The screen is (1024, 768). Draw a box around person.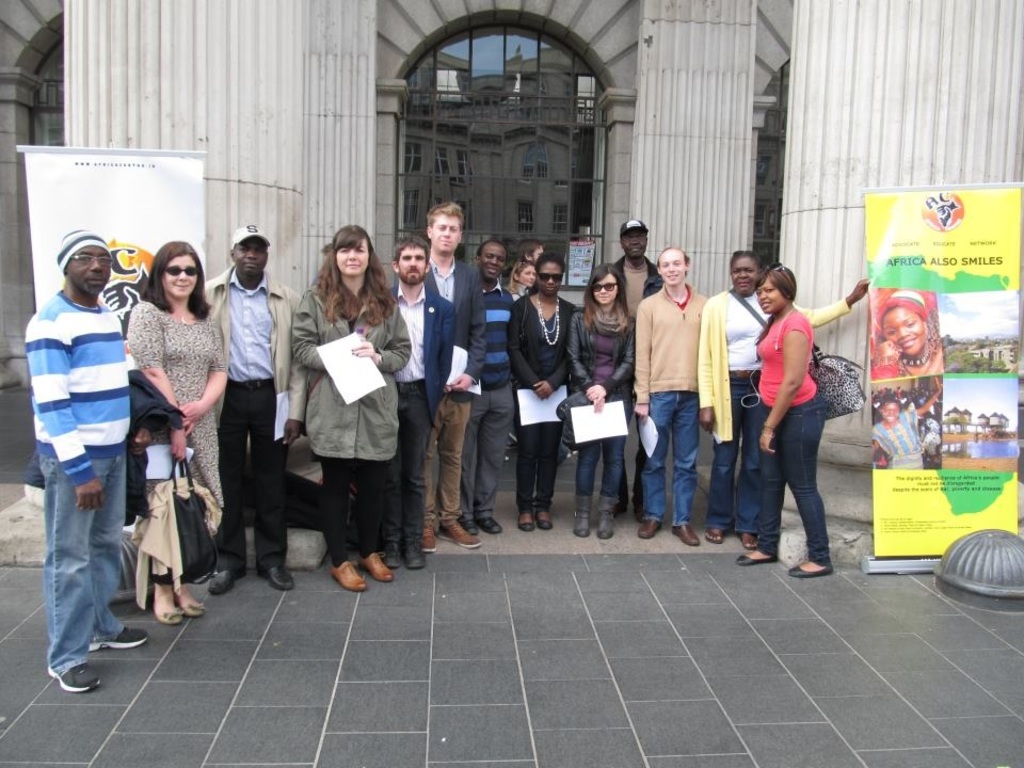
[423, 199, 485, 554].
